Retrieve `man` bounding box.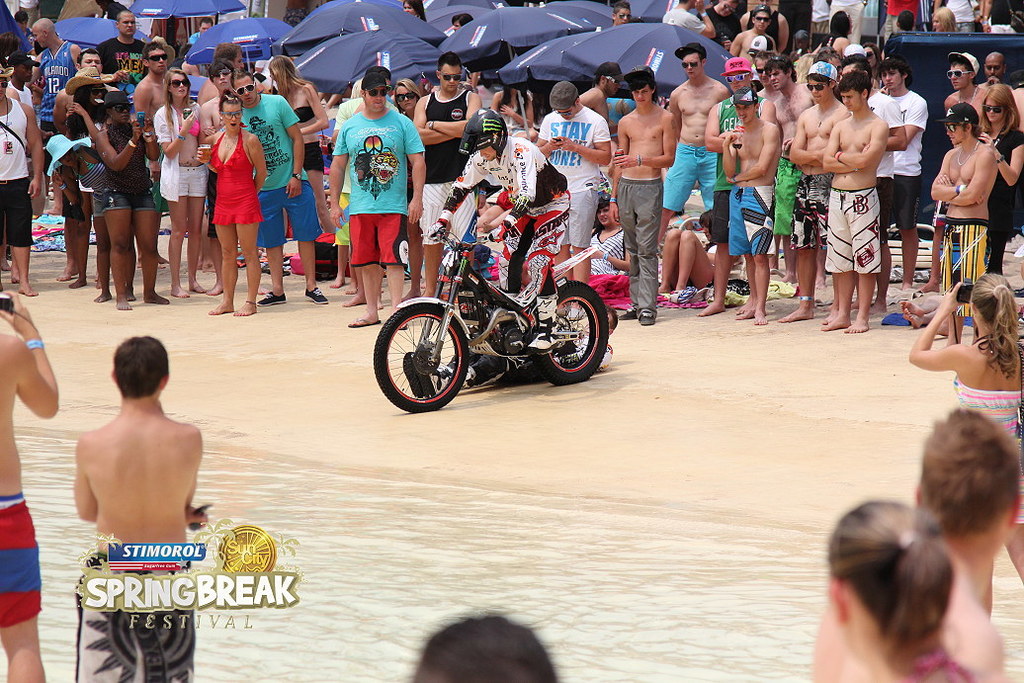
Bounding box: <bbox>51, 47, 121, 286</bbox>.
